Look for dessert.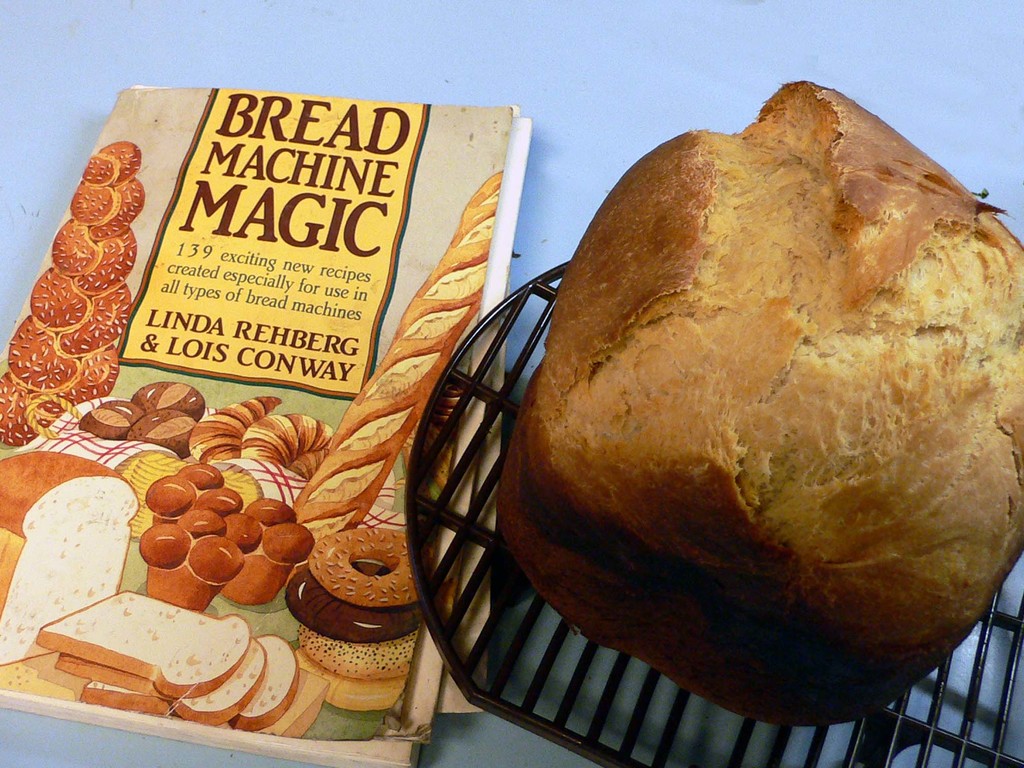
Found: 179,502,239,528.
